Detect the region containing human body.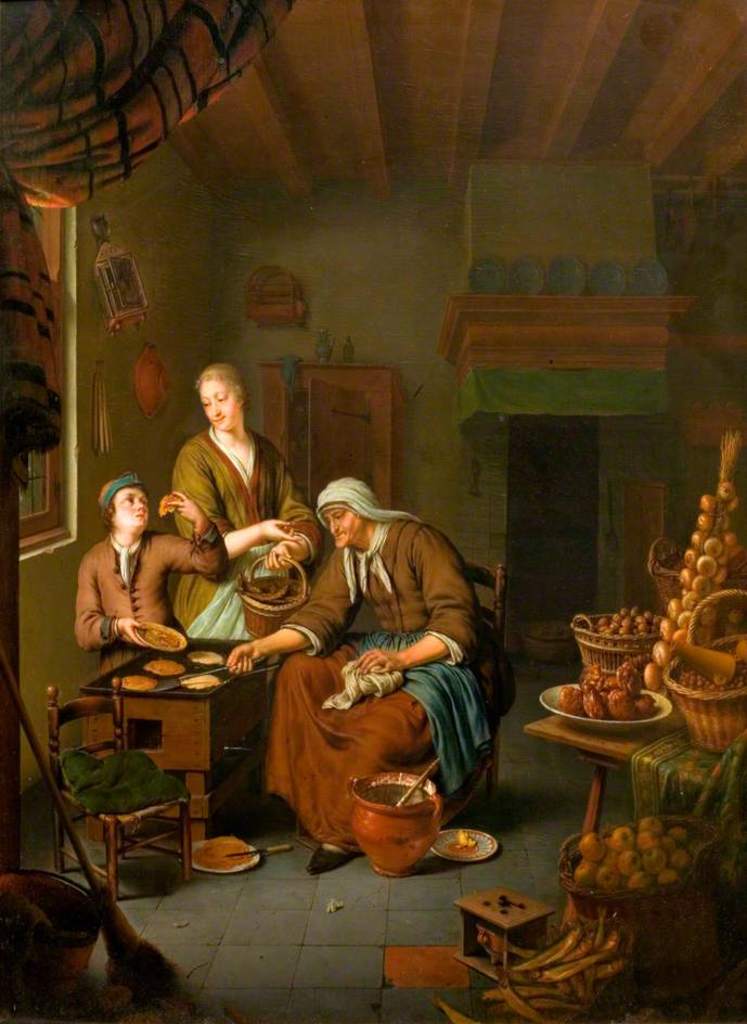
select_region(235, 473, 480, 876).
